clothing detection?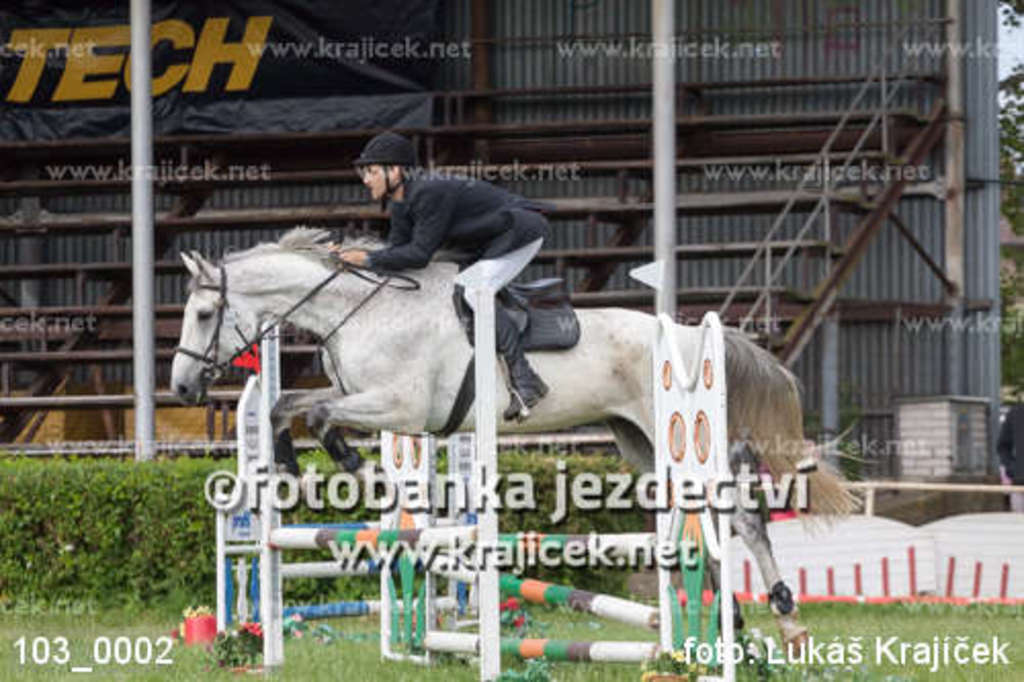
x1=995 y1=393 x2=1022 y2=510
